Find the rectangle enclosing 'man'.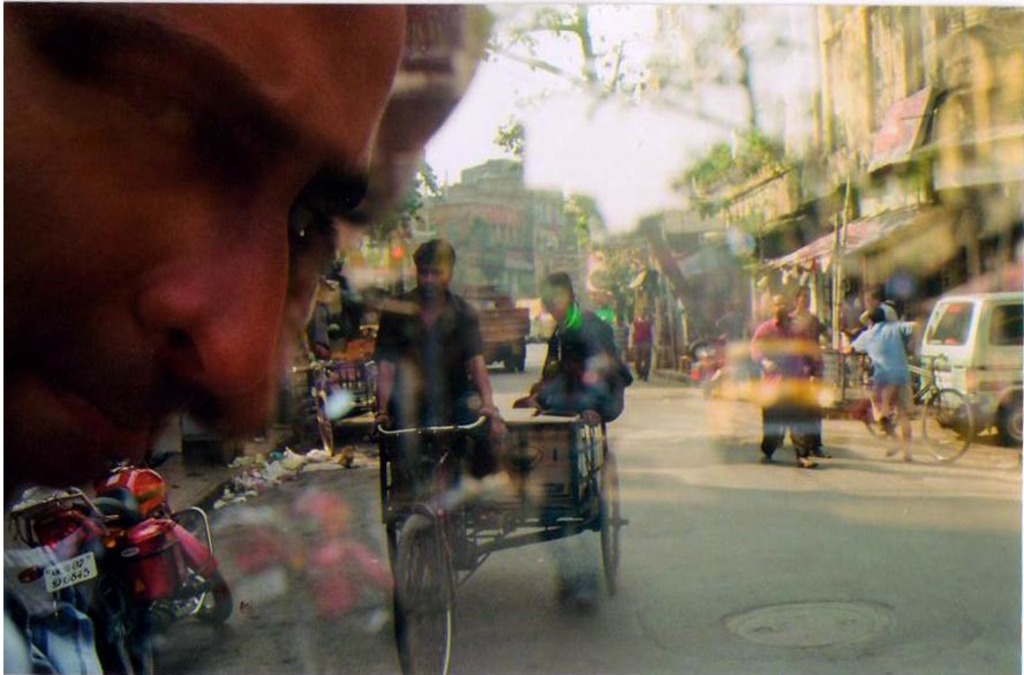
[745,292,820,468].
